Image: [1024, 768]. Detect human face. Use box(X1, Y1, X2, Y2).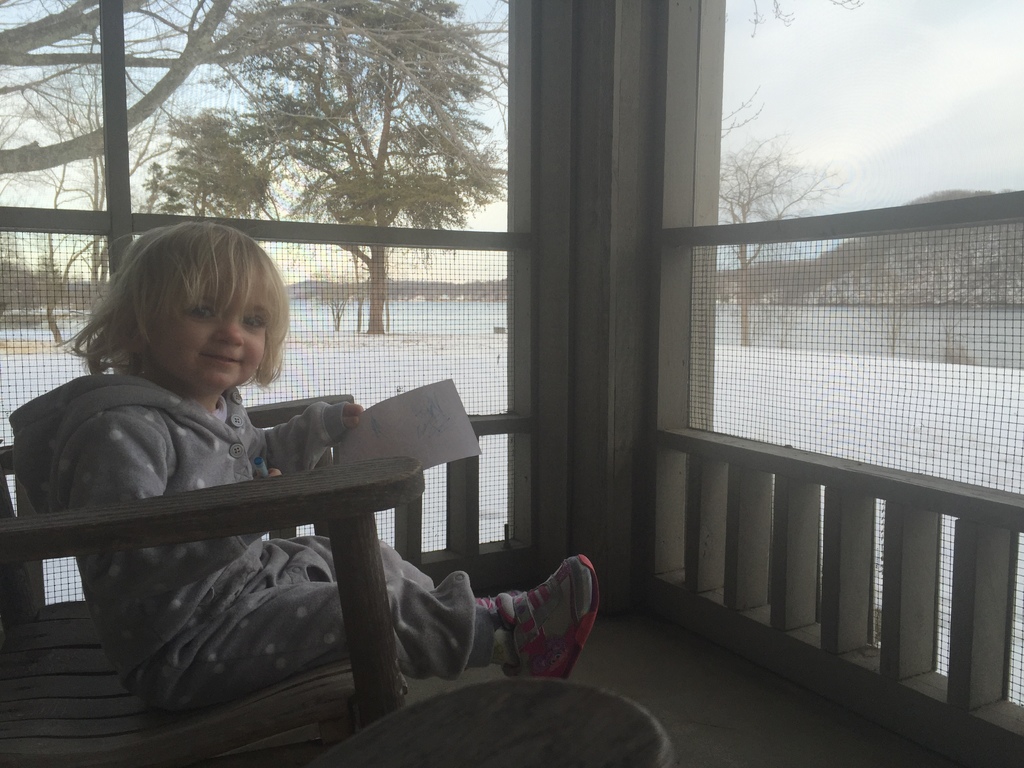
box(150, 253, 274, 384).
